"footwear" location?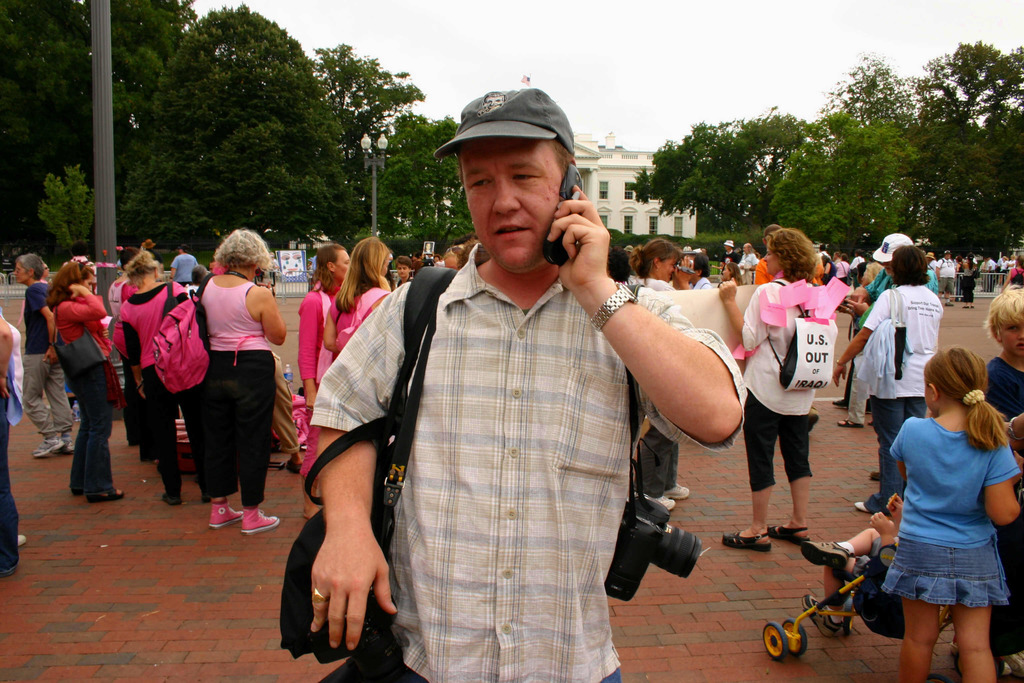
[285,457,305,470]
